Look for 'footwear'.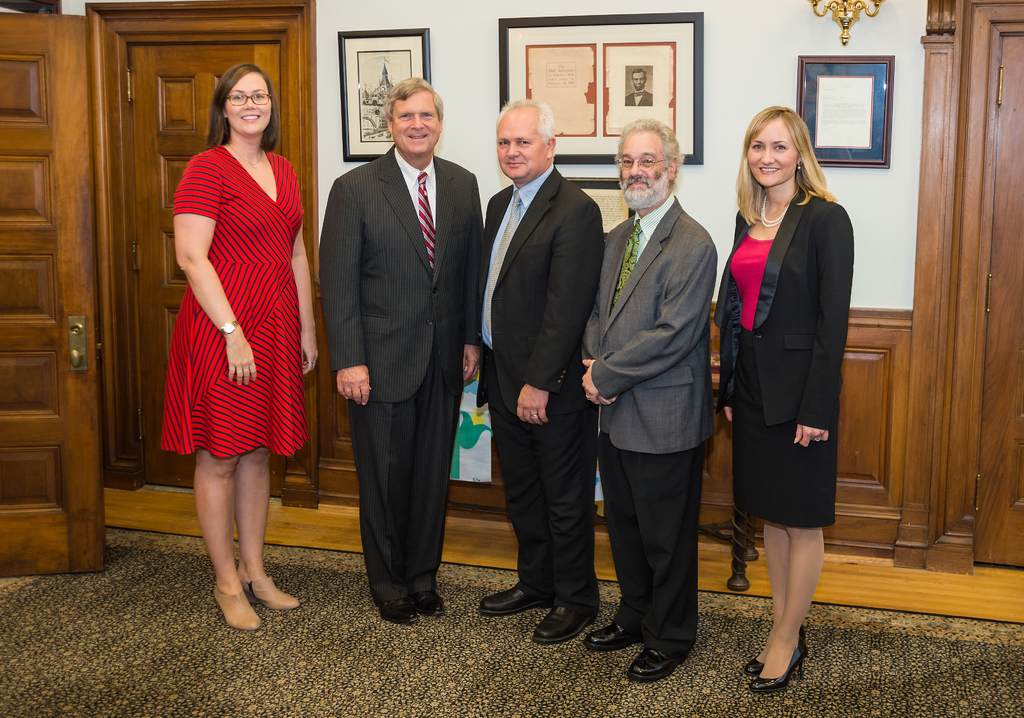
Found: [x1=380, y1=594, x2=422, y2=623].
